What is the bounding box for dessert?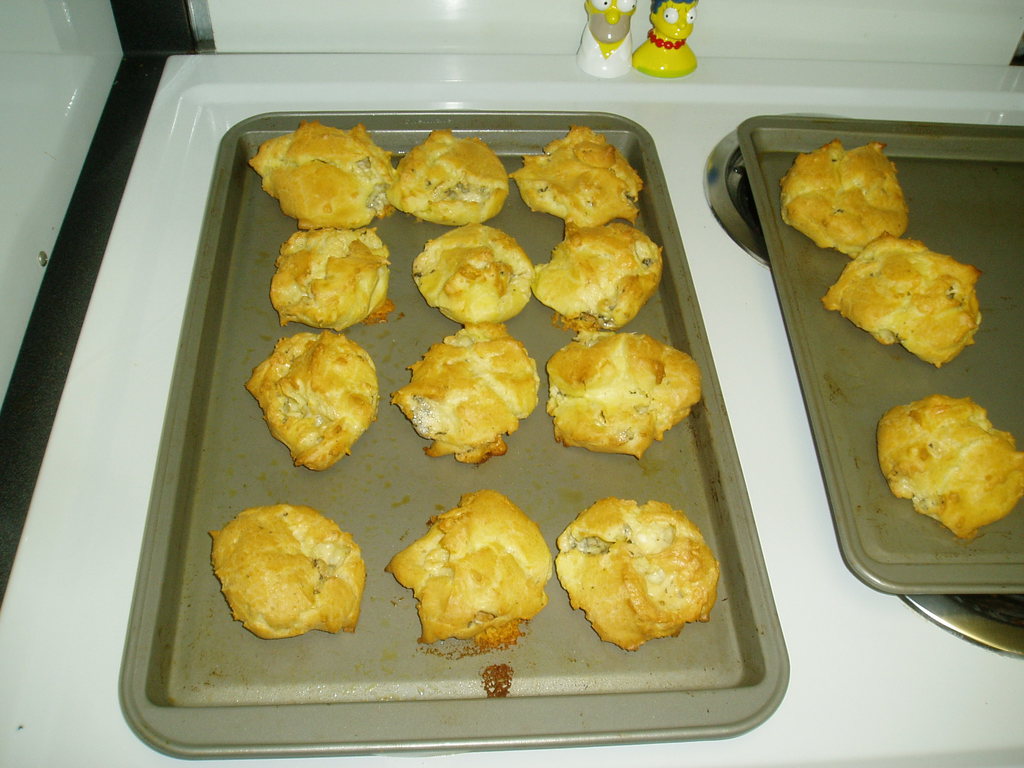
[879,397,1023,534].
